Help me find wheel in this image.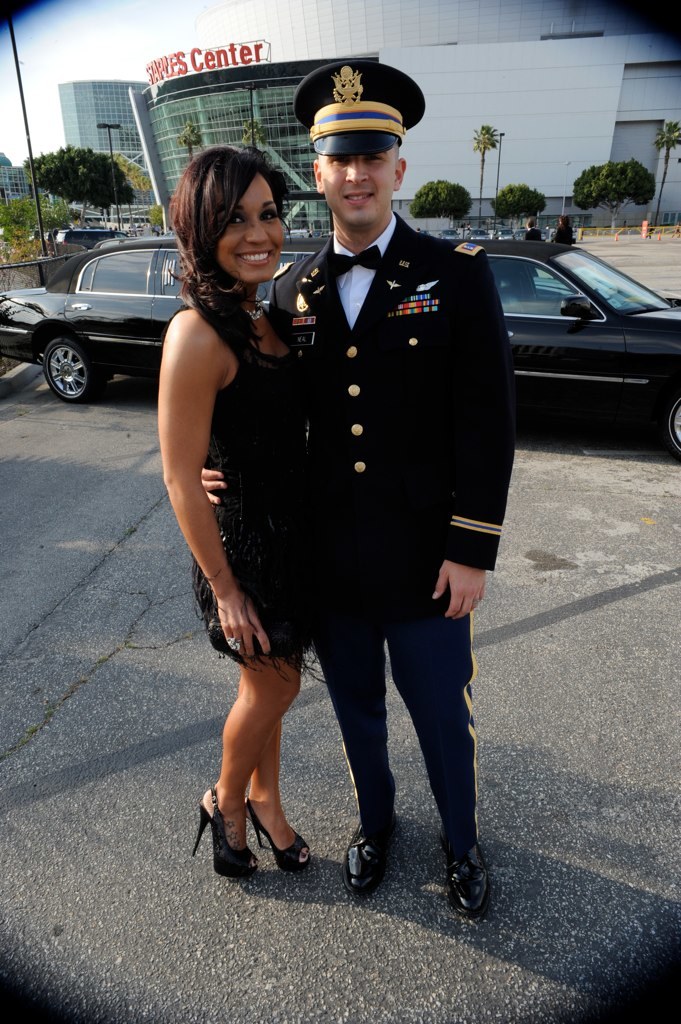
Found it: [left=22, top=321, right=93, bottom=398].
